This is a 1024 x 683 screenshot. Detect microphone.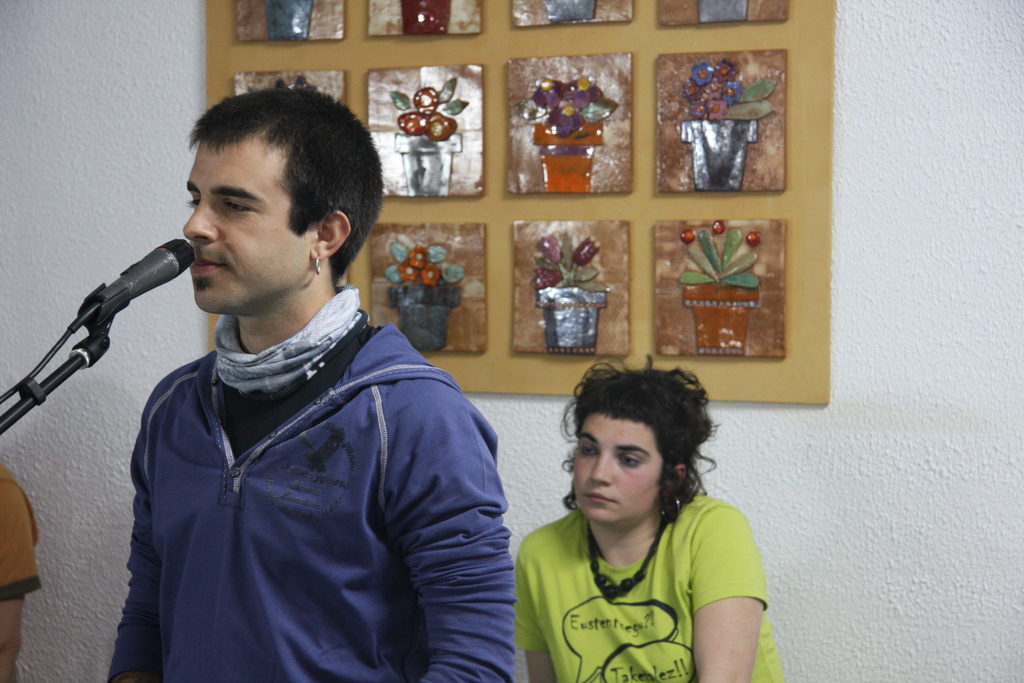
(56,235,177,331).
